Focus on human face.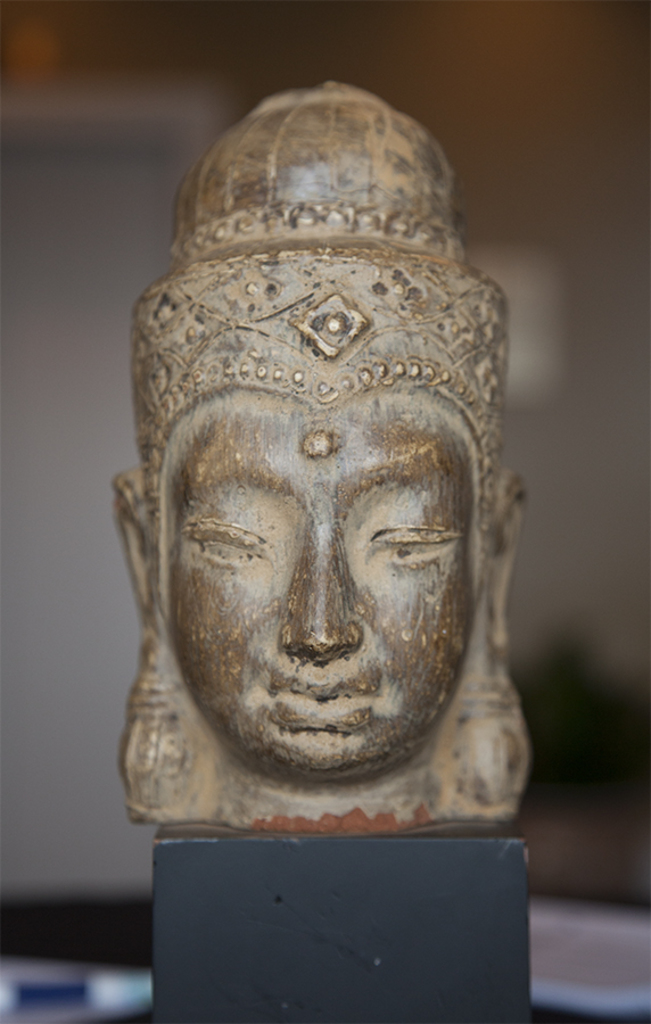
Focused at [168, 386, 473, 778].
